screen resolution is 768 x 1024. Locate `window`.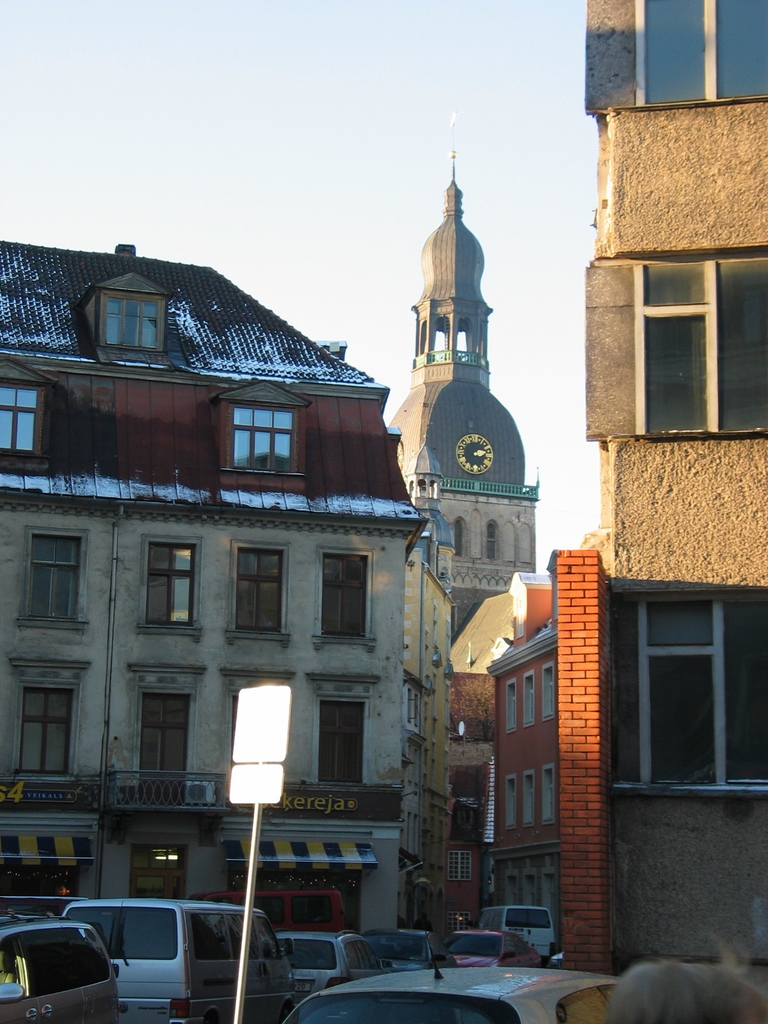
236/541/276/638.
